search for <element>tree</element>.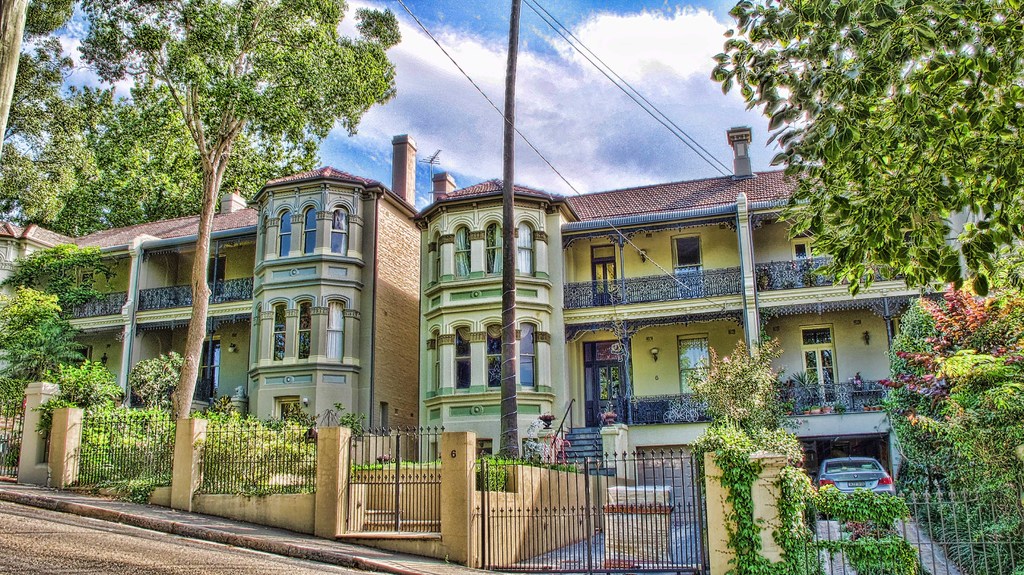
Found at 21 88 175 262.
